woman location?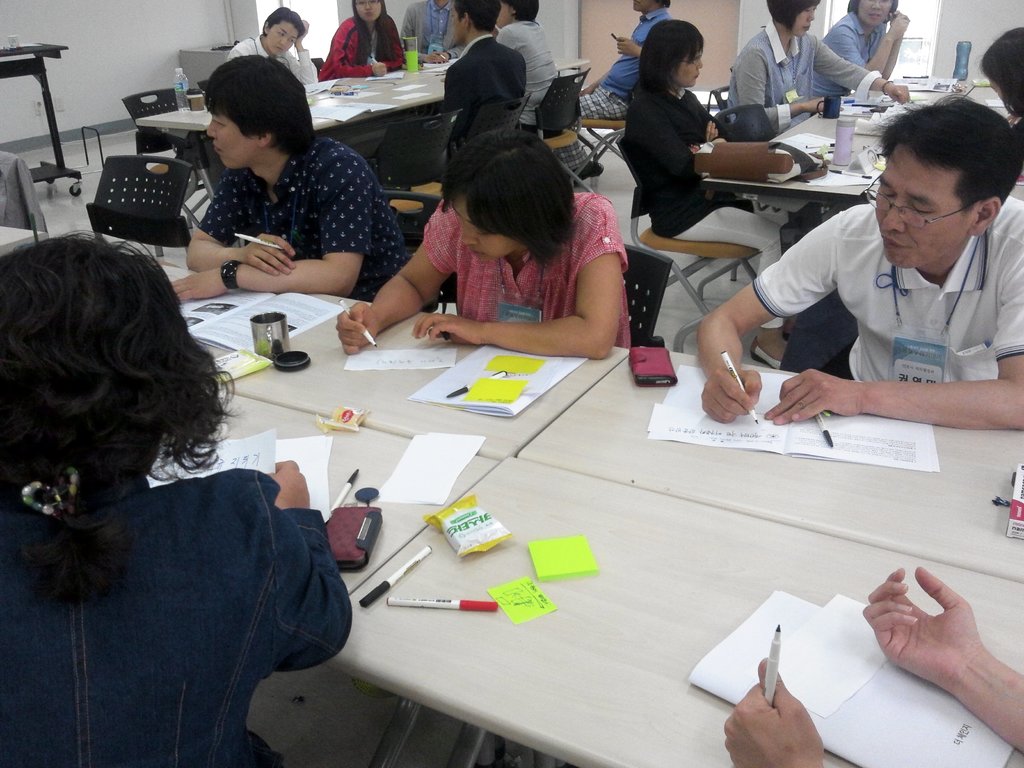
select_region(0, 228, 352, 767)
